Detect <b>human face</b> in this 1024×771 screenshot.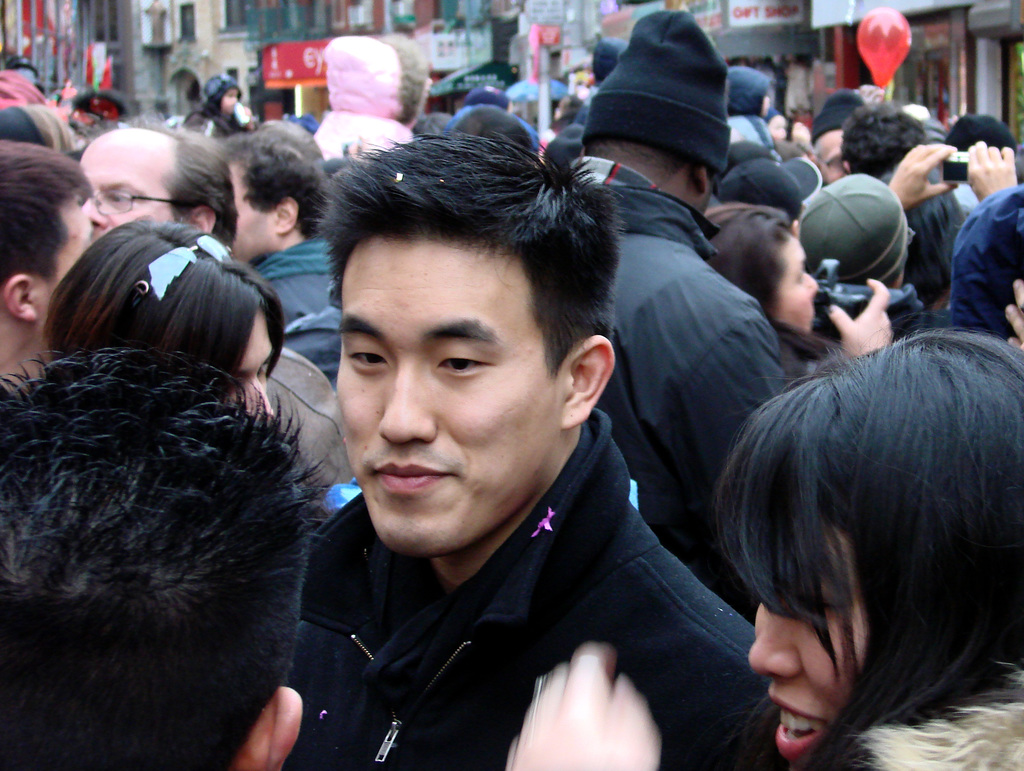
Detection: 230/162/272/266.
